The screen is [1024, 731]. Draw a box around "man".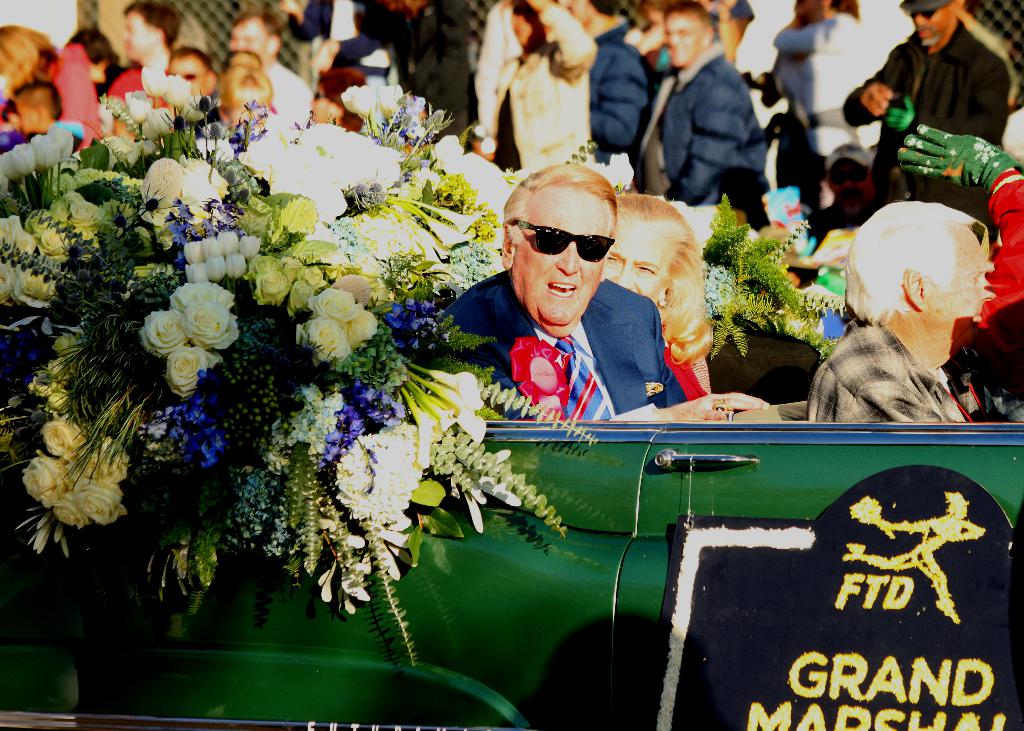
box(806, 197, 999, 428).
